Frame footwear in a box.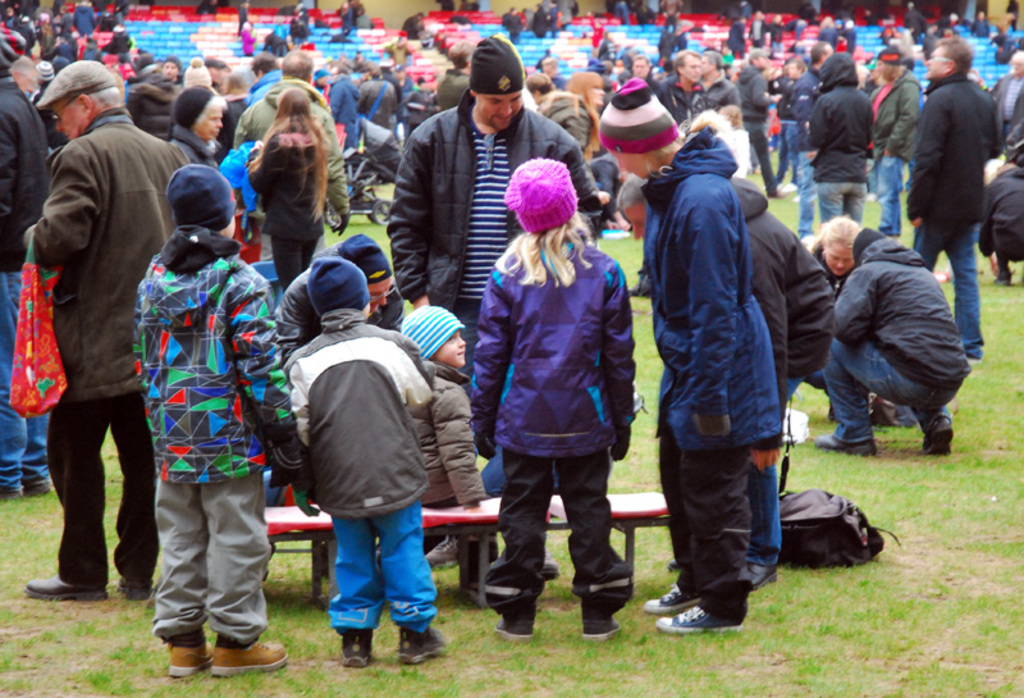
box(648, 580, 696, 616).
